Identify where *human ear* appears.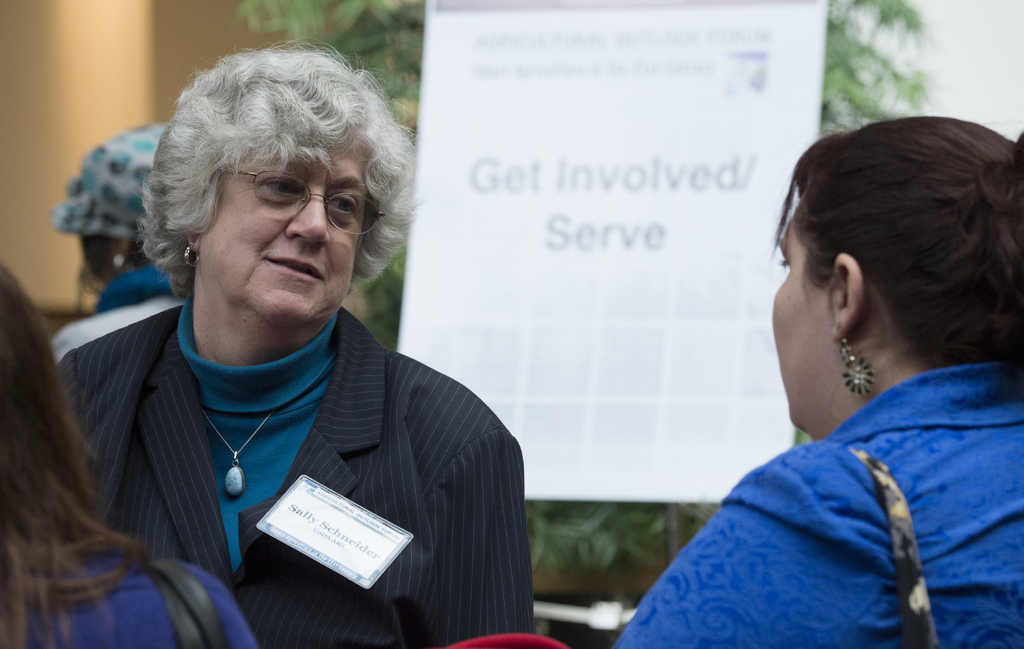
Appears at <bbox>828, 248, 872, 350</bbox>.
